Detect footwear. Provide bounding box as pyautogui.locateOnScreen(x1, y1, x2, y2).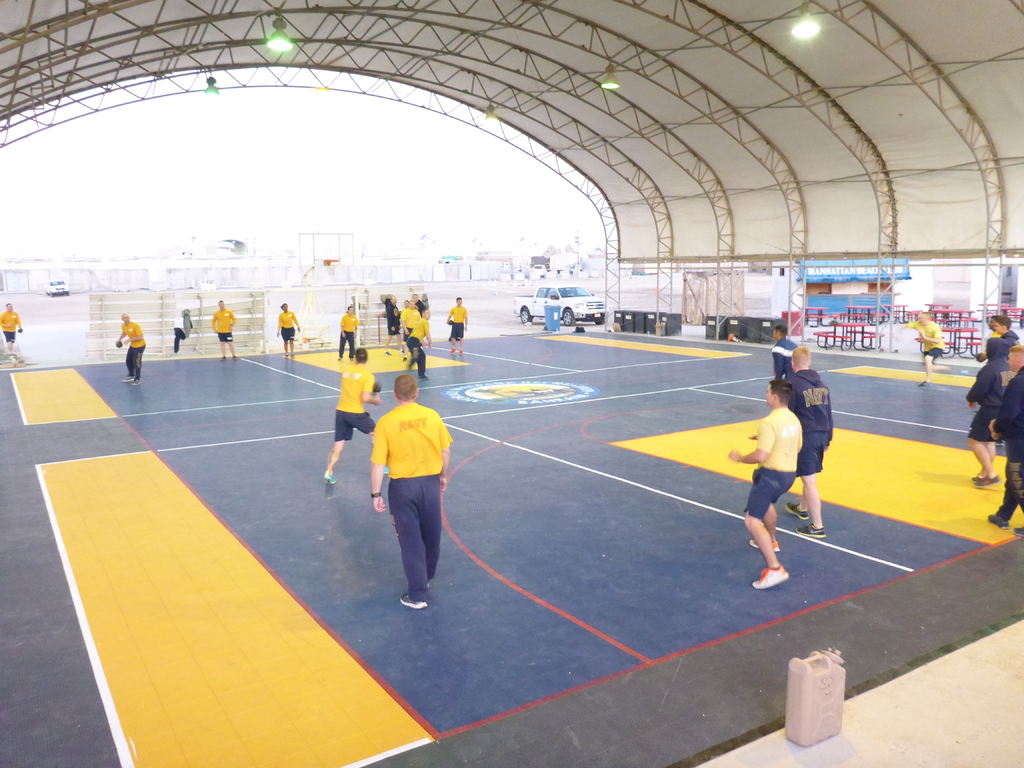
pyautogui.locateOnScreen(746, 538, 784, 550).
